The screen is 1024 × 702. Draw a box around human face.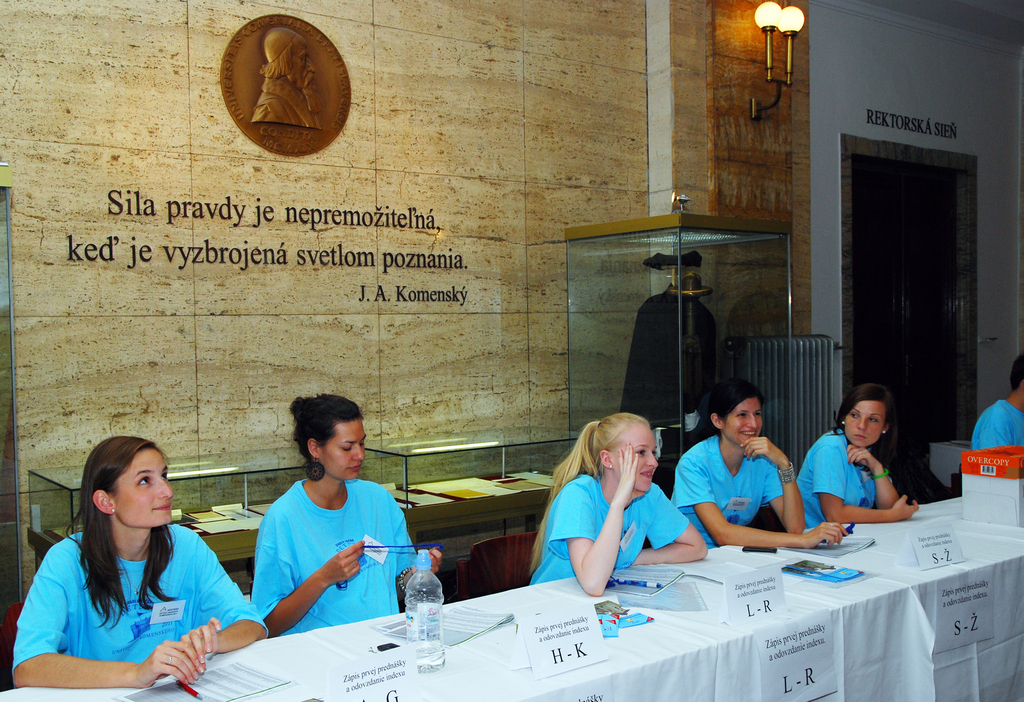
{"x1": 612, "y1": 422, "x2": 659, "y2": 489}.
